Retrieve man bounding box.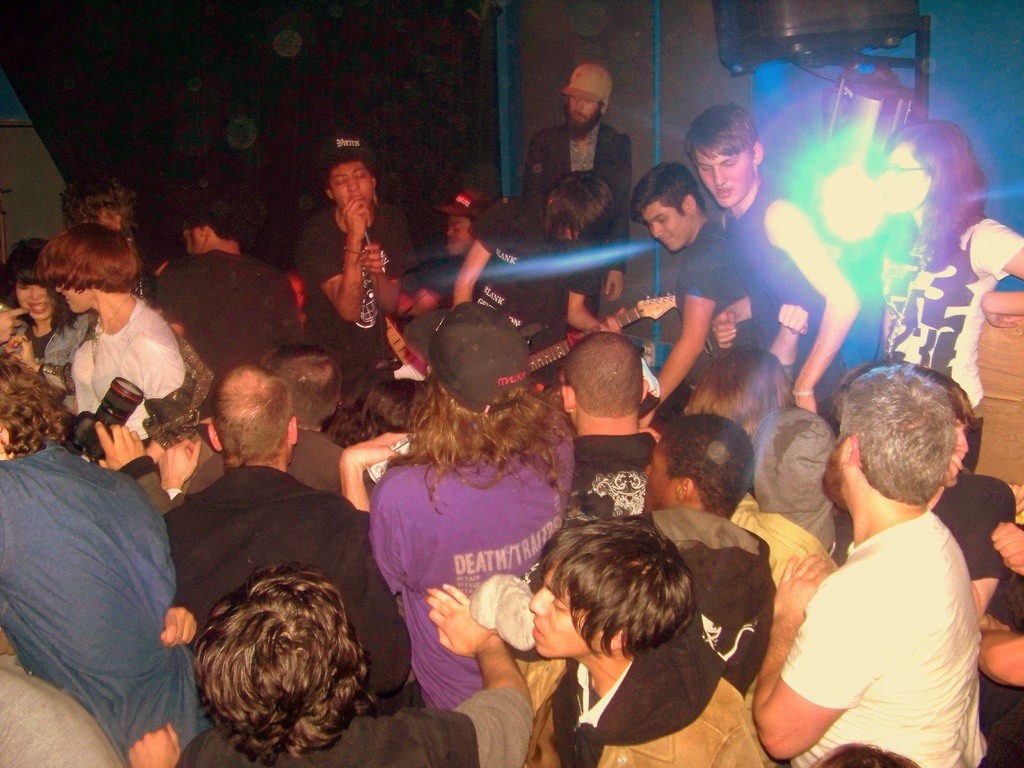
Bounding box: region(188, 342, 374, 496).
